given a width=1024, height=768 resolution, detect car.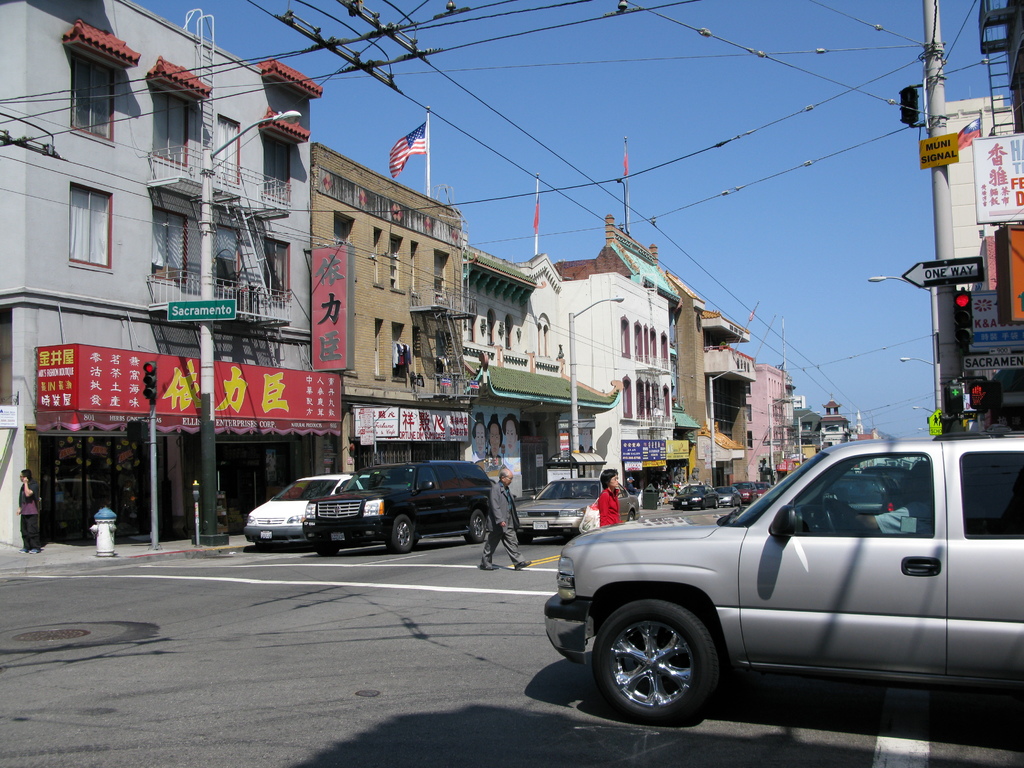
[298, 460, 493, 557].
